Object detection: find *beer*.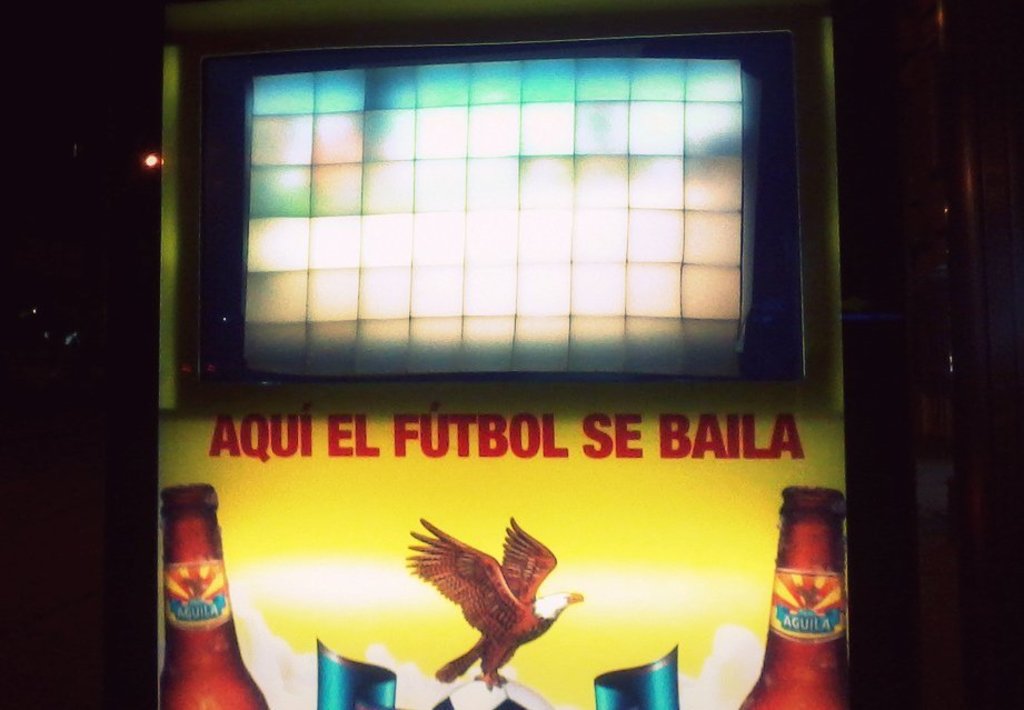
<region>160, 481, 267, 709</region>.
